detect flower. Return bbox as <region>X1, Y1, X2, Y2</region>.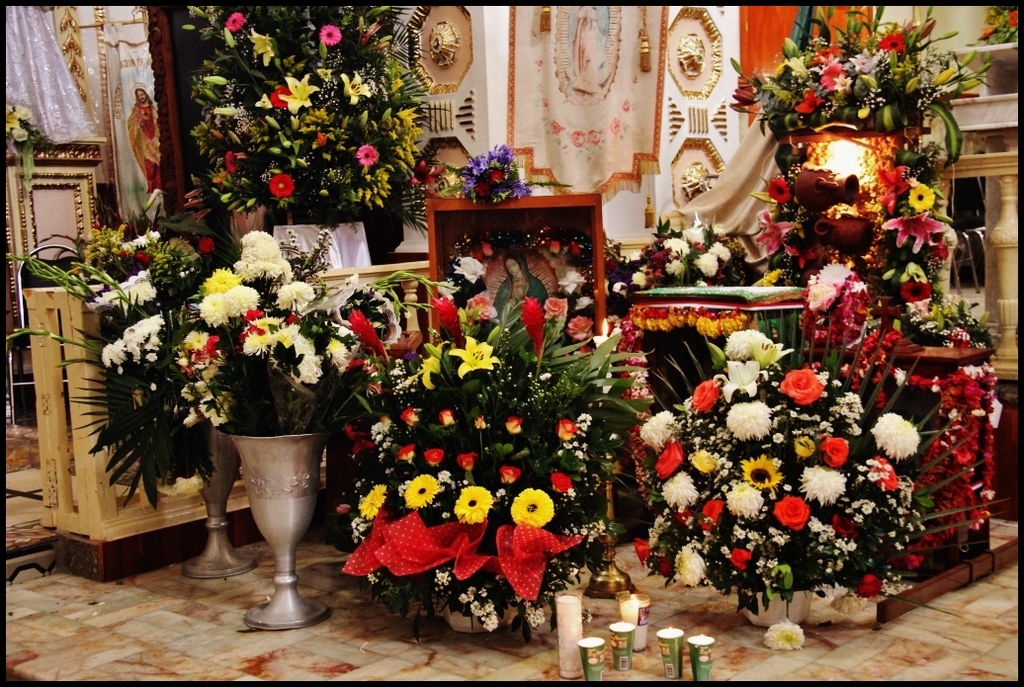
<region>500, 464, 523, 479</region>.
